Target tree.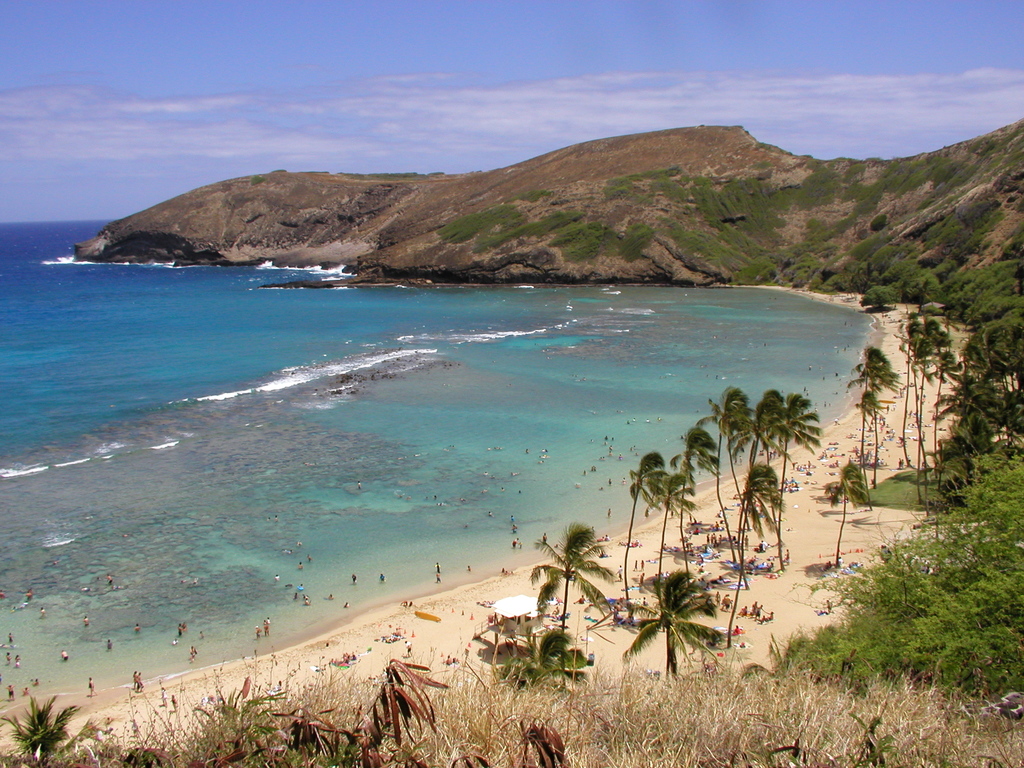
Target region: 830/317/895/504.
